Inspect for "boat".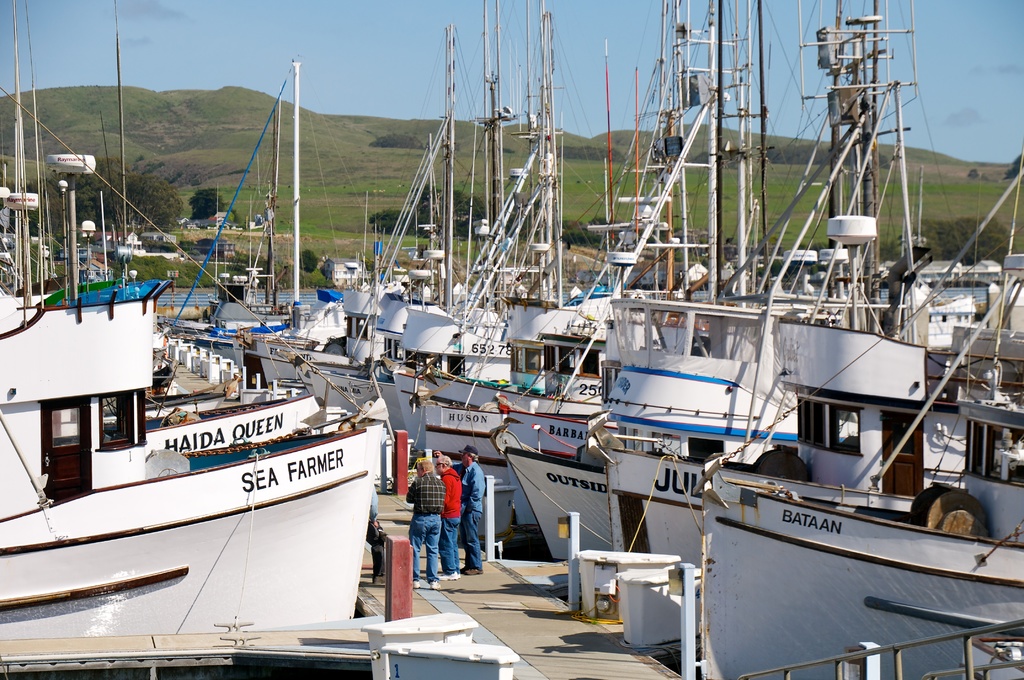
Inspection: crop(572, 0, 938, 442).
